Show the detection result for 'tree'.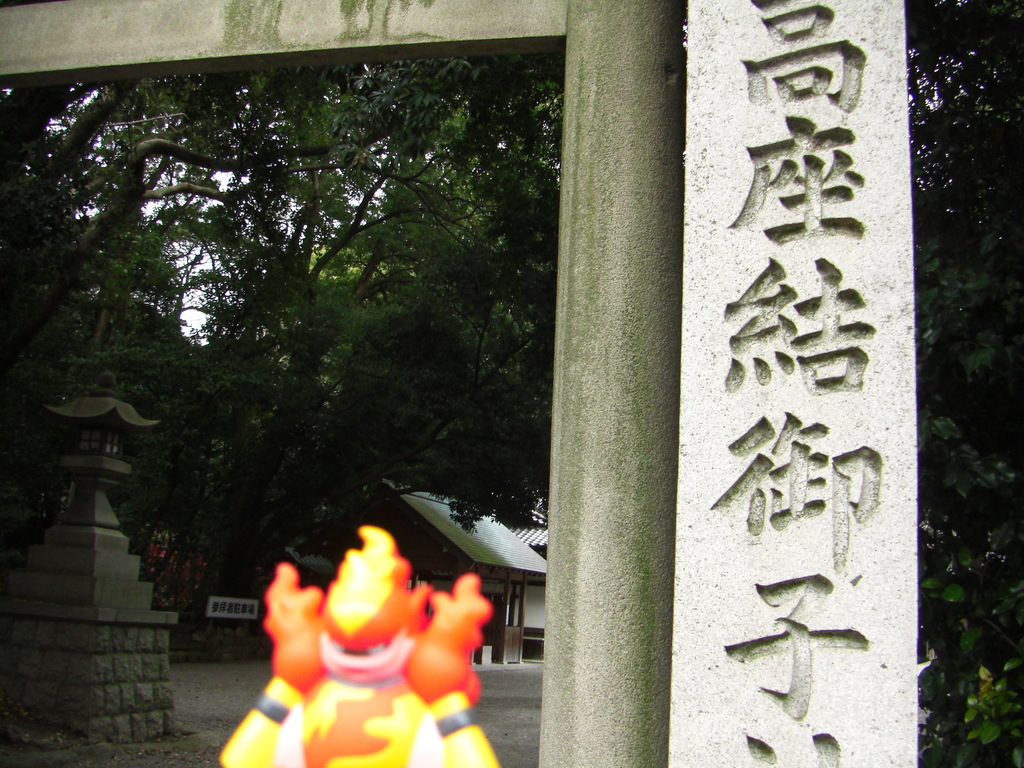
BBox(0, 47, 564, 484).
